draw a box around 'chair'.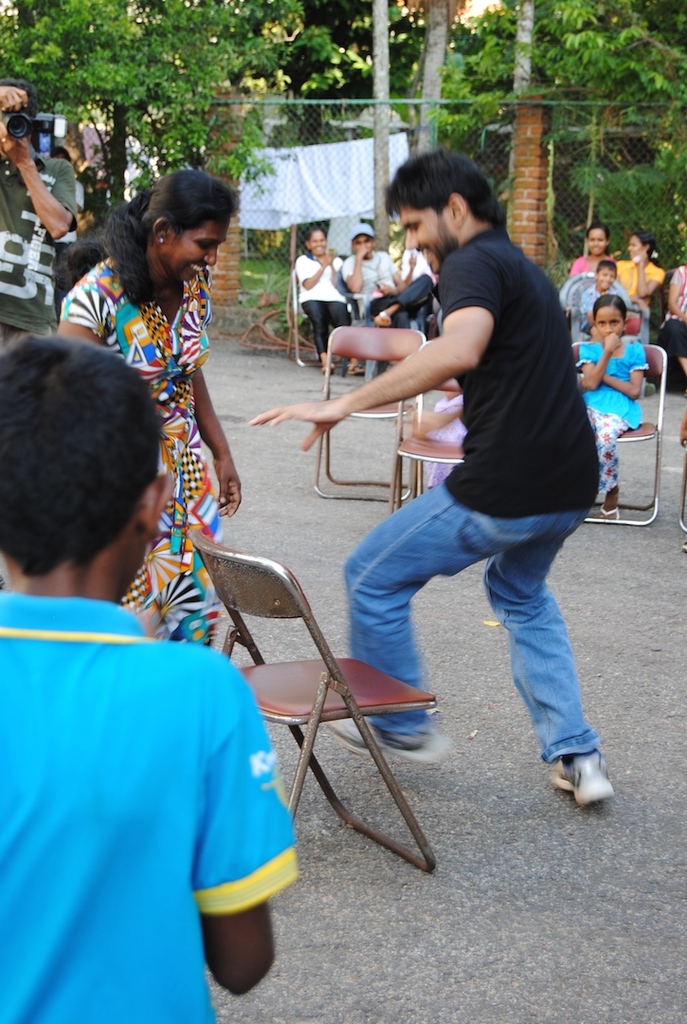
select_region(226, 551, 448, 874).
